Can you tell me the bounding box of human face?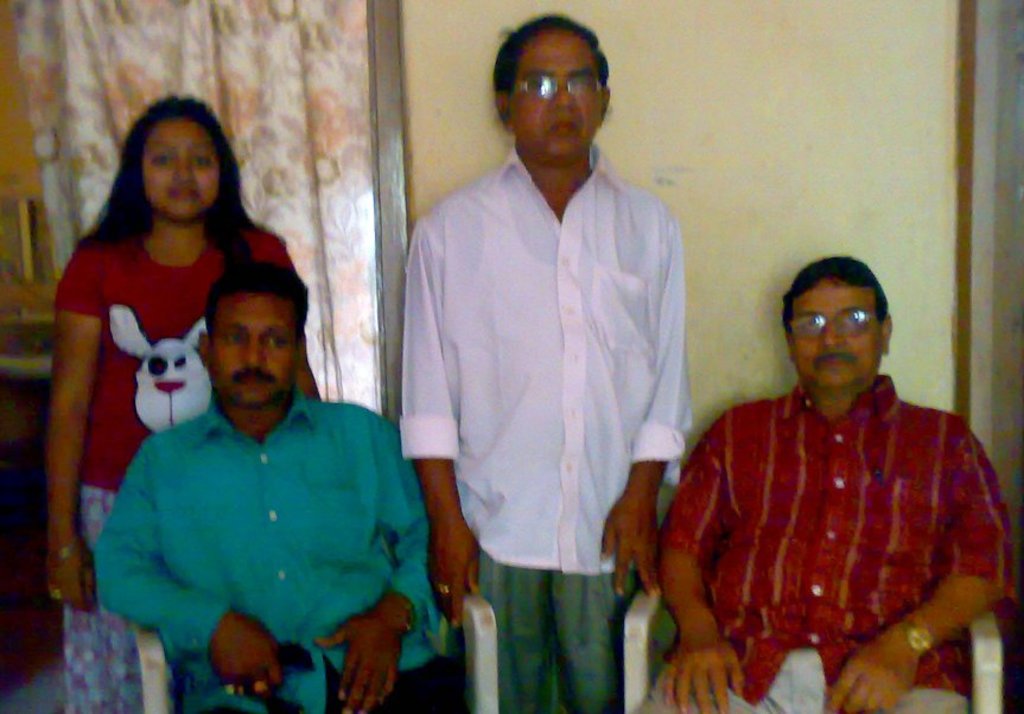
BBox(211, 288, 295, 407).
